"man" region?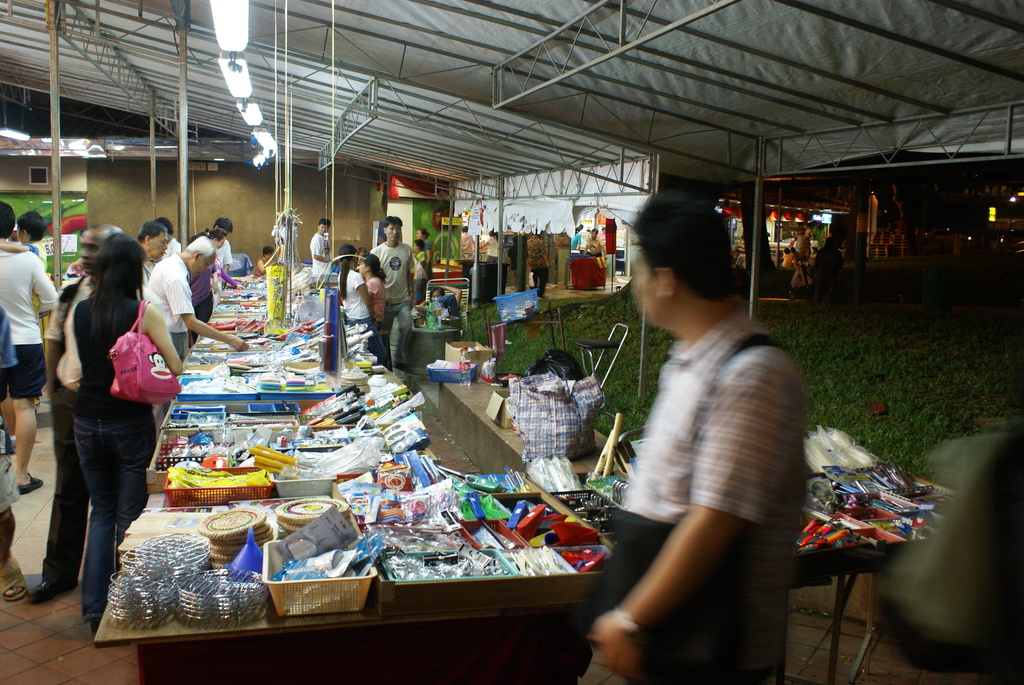
(left=0, top=200, right=60, bottom=491)
